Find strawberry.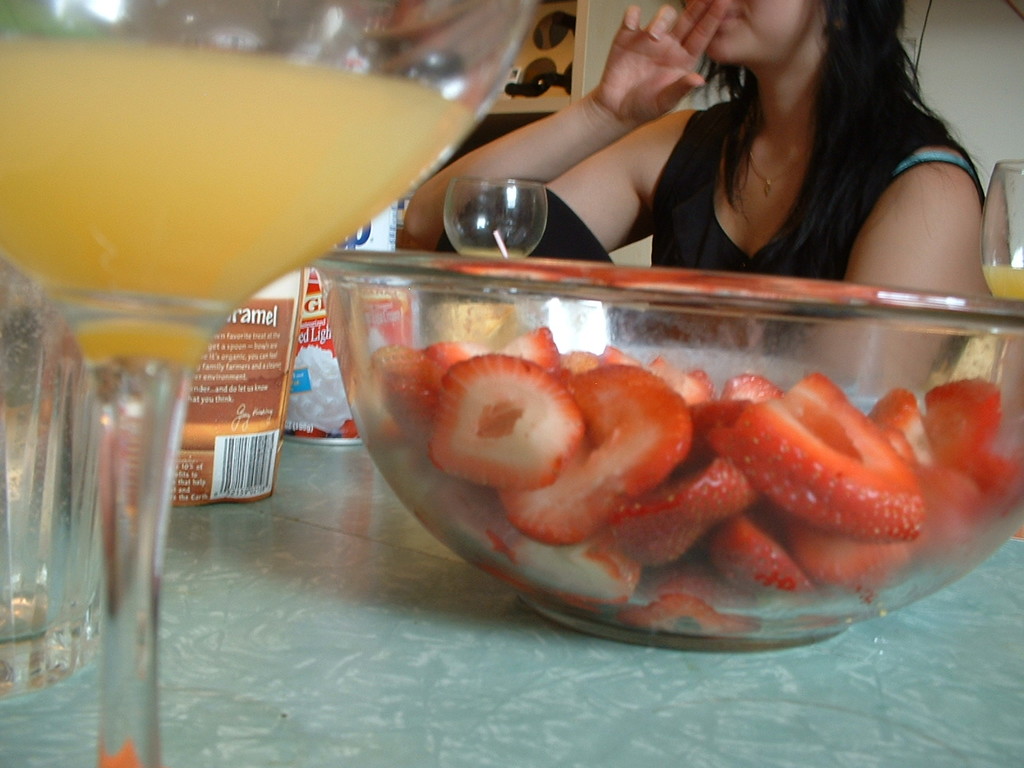
<bbox>784, 530, 946, 590</bbox>.
